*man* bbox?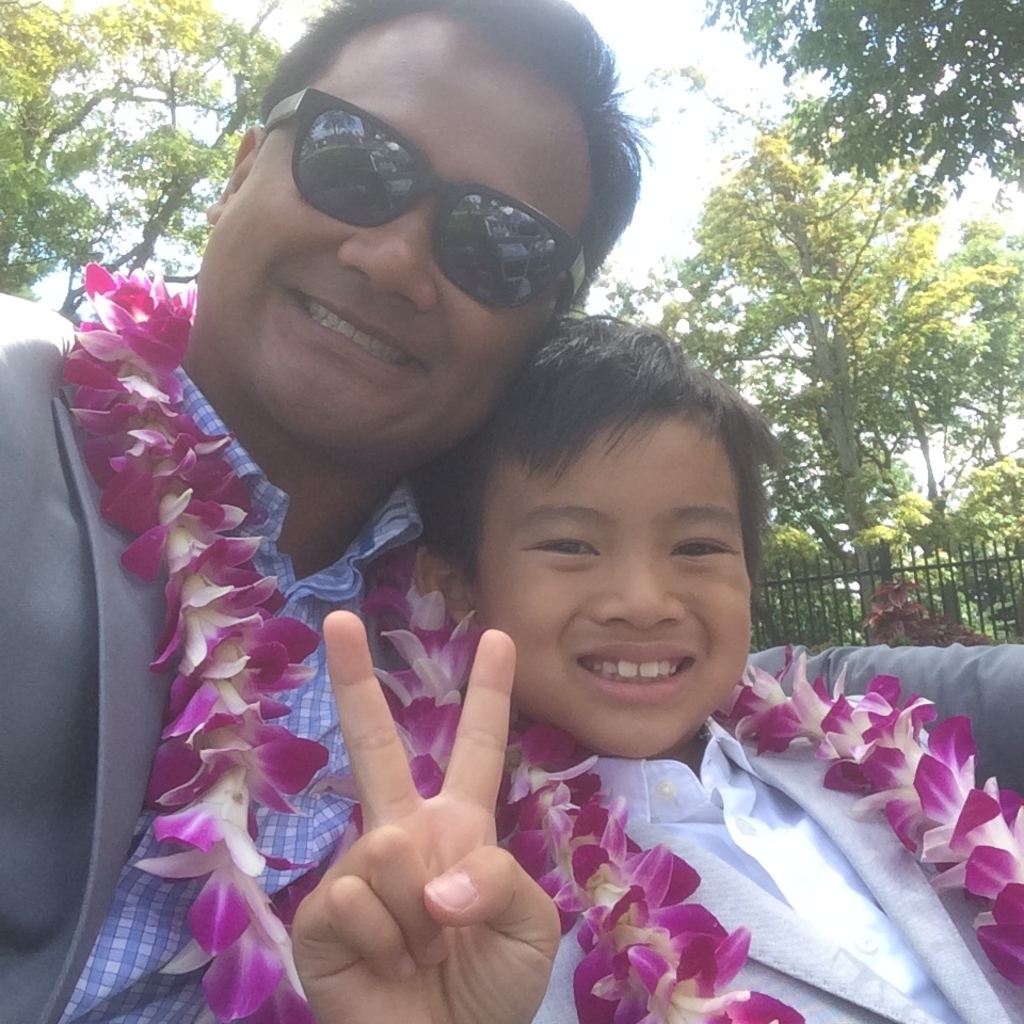
BBox(297, 315, 1023, 1023)
